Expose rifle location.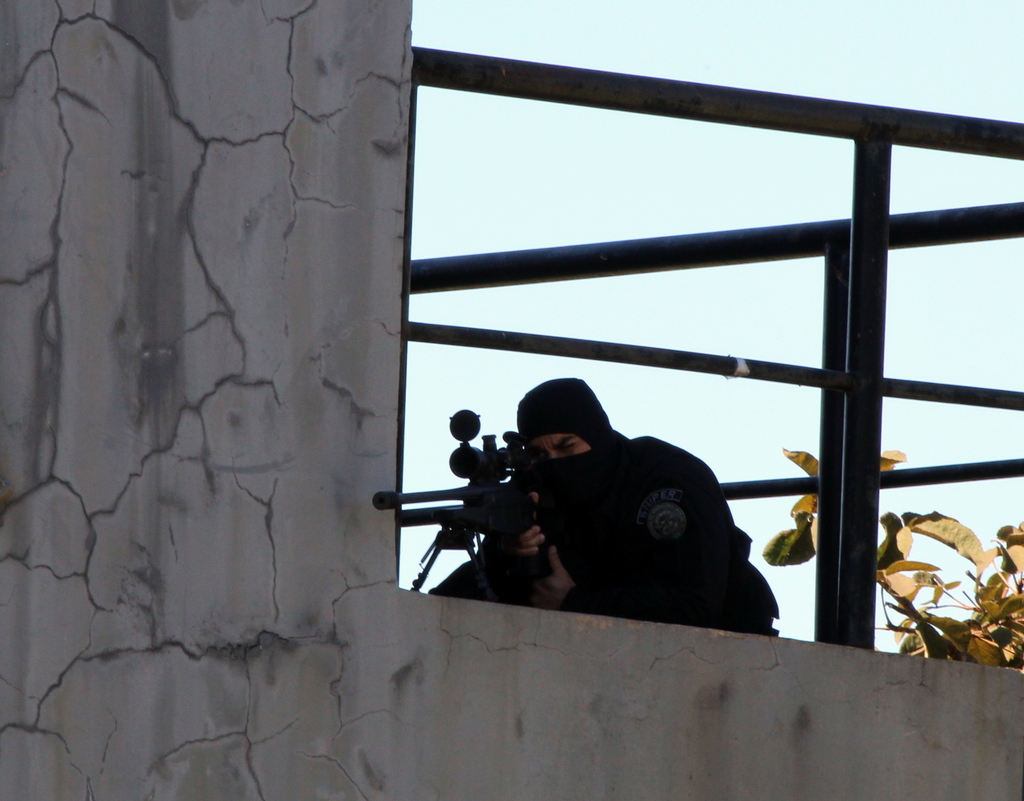
Exposed at select_region(380, 417, 594, 605).
